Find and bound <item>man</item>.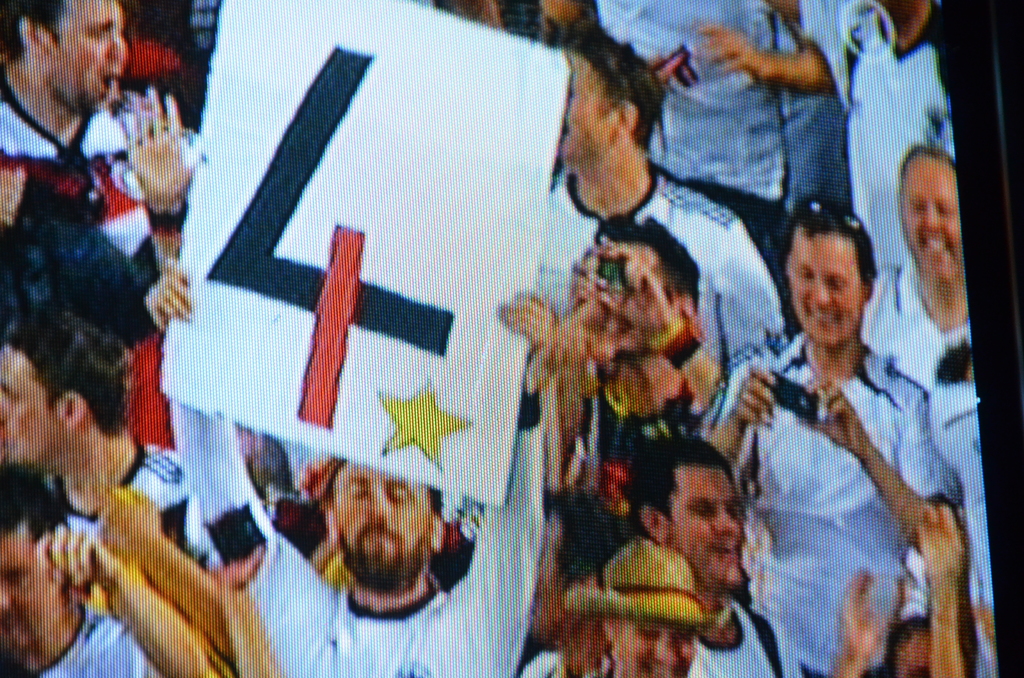
Bound: 532/16/787/374.
